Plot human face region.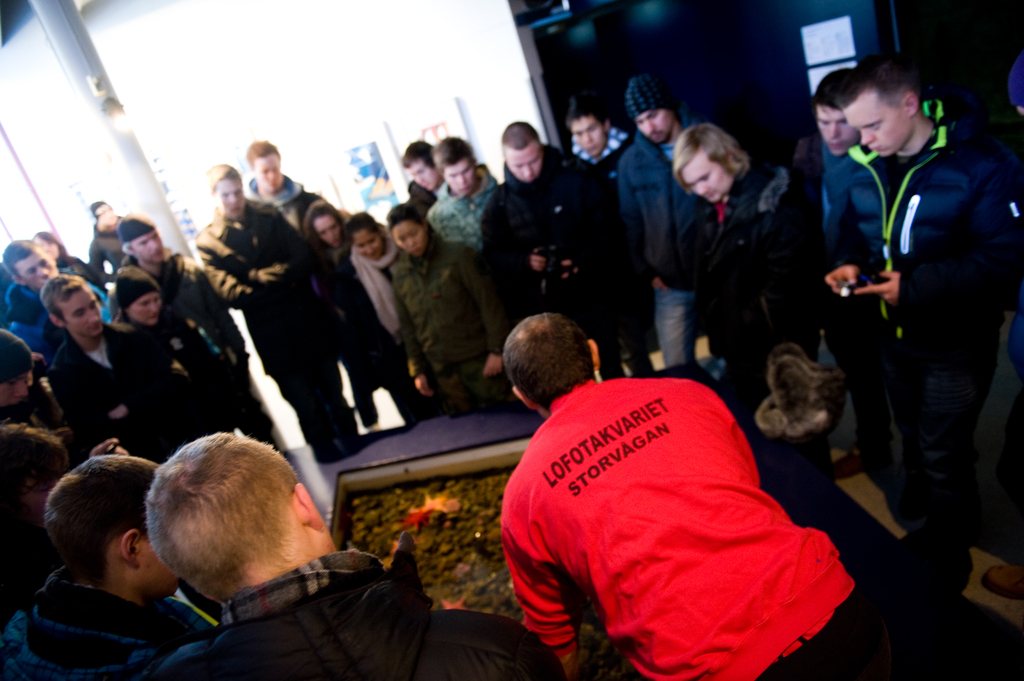
Plotted at pyautogui.locateOnScreen(215, 182, 241, 214).
